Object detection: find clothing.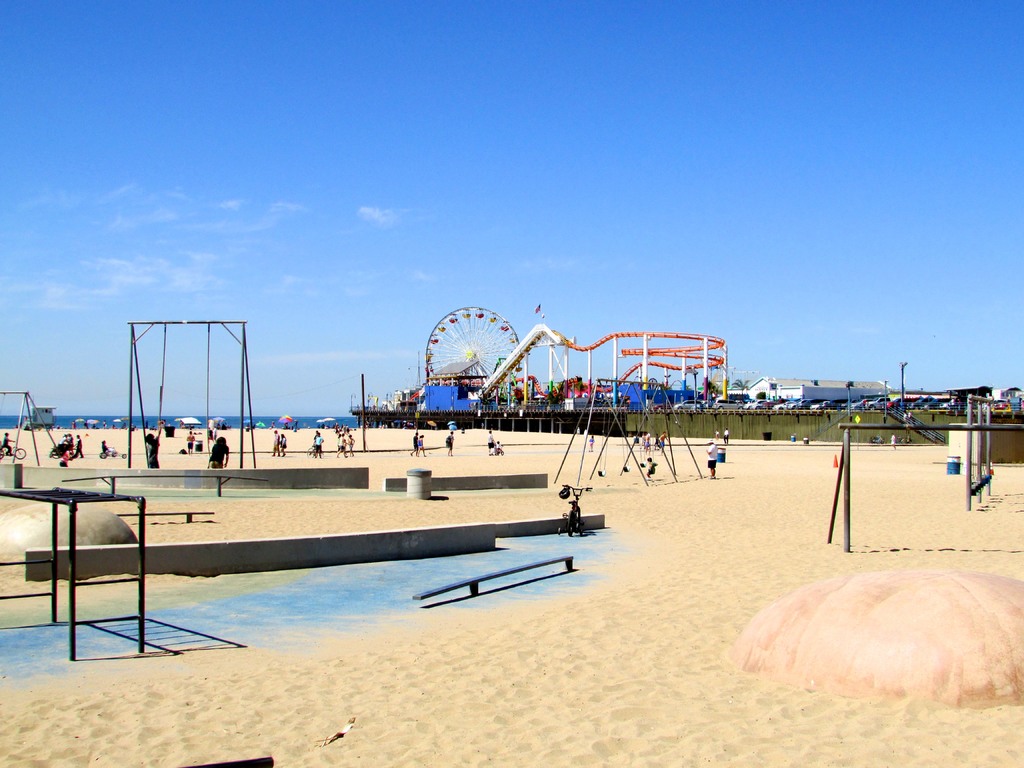
{"left": 280, "top": 435, "right": 285, "bottom": 447}.
